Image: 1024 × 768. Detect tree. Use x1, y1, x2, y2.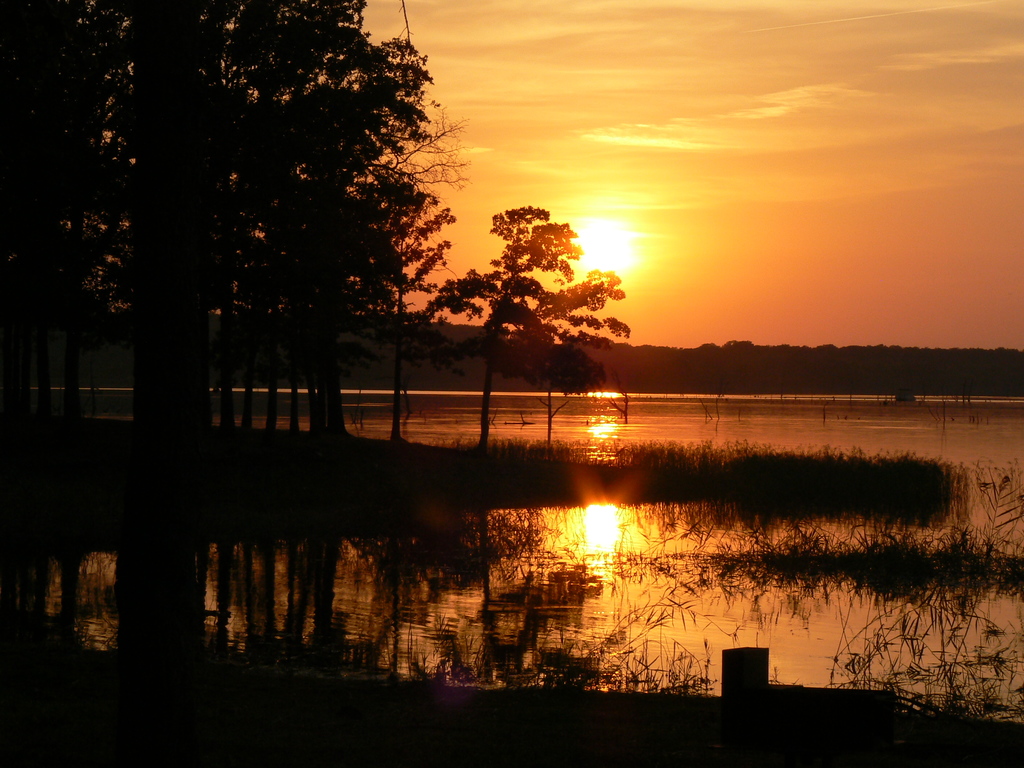
0, 3, 402, 454.
